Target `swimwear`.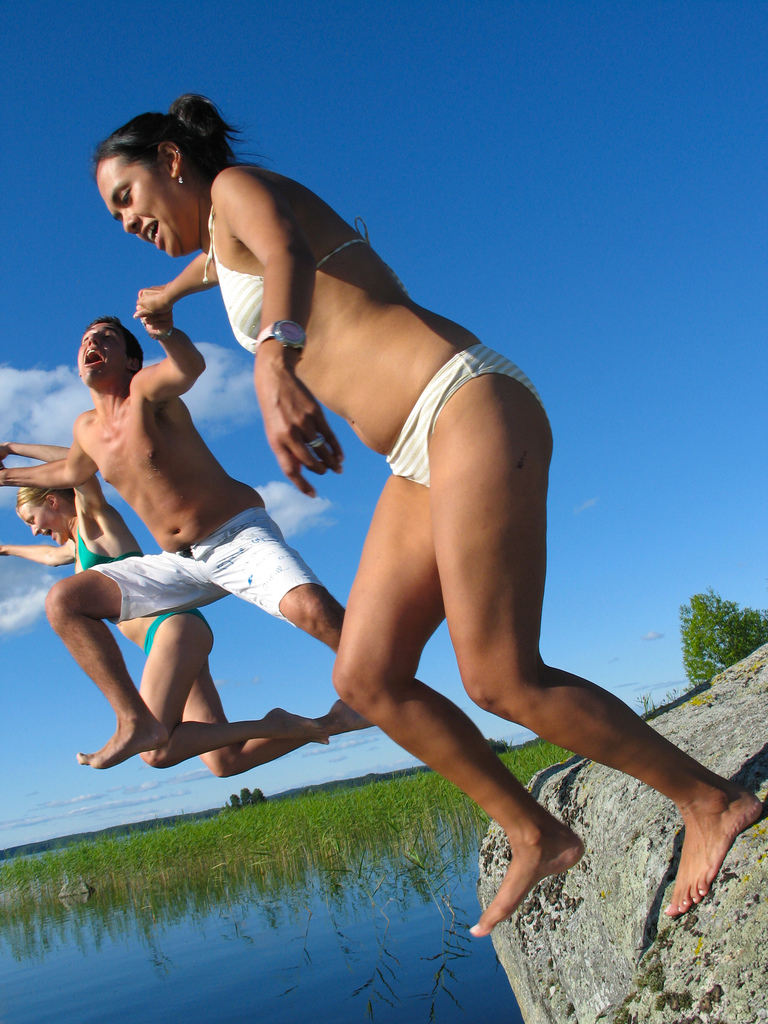
Target region: BBox(129, 615, 176, 657).
